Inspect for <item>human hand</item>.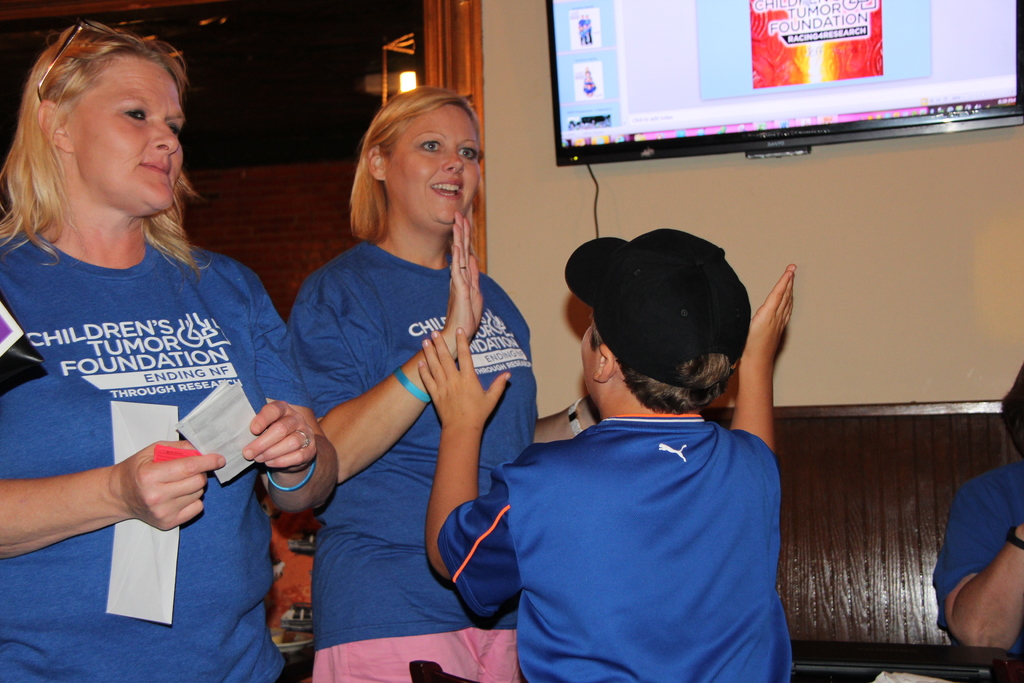
Inspection: 417:327:515:434.
